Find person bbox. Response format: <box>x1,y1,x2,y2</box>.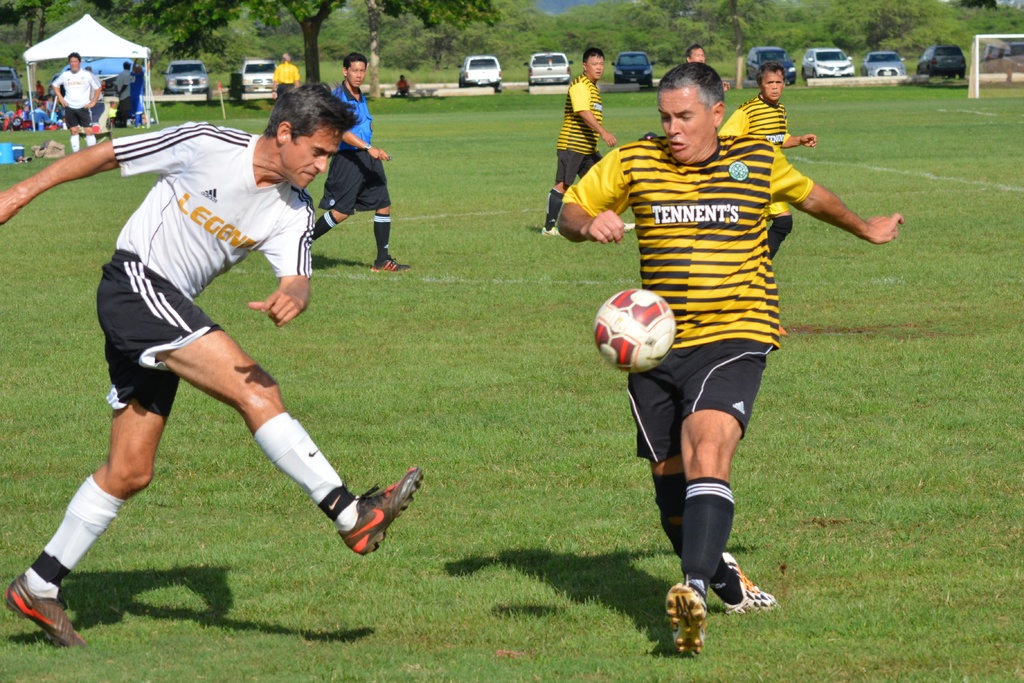
<box>538,48,639,237</box>.
